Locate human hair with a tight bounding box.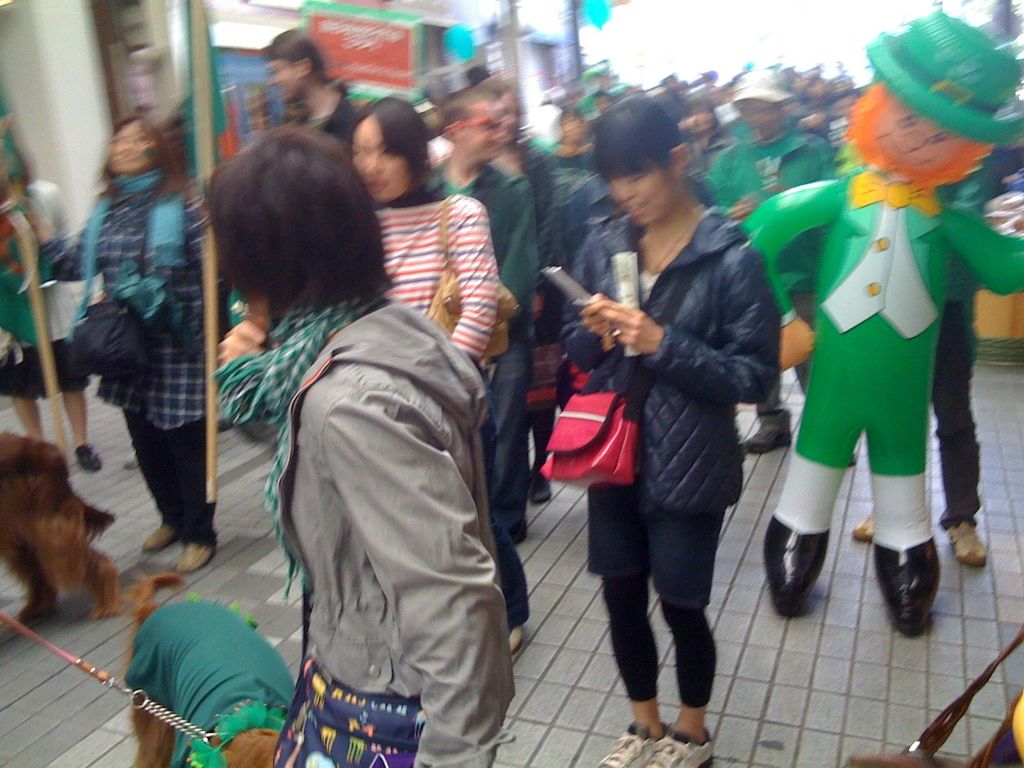
box=[349, 95, 439, 205].
